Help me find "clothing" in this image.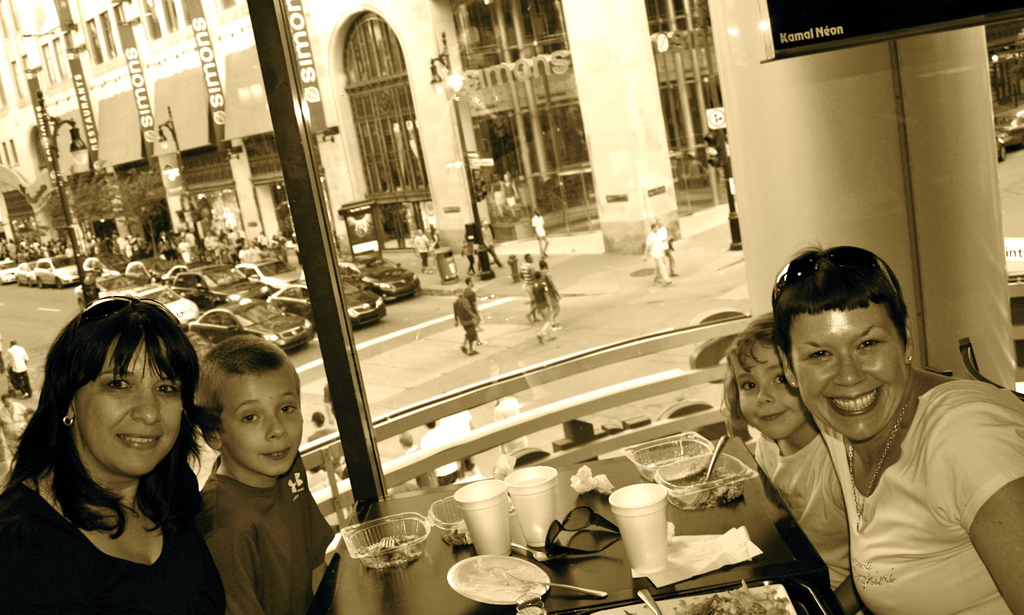
Found it: detection(434, 408, 476, 471).
